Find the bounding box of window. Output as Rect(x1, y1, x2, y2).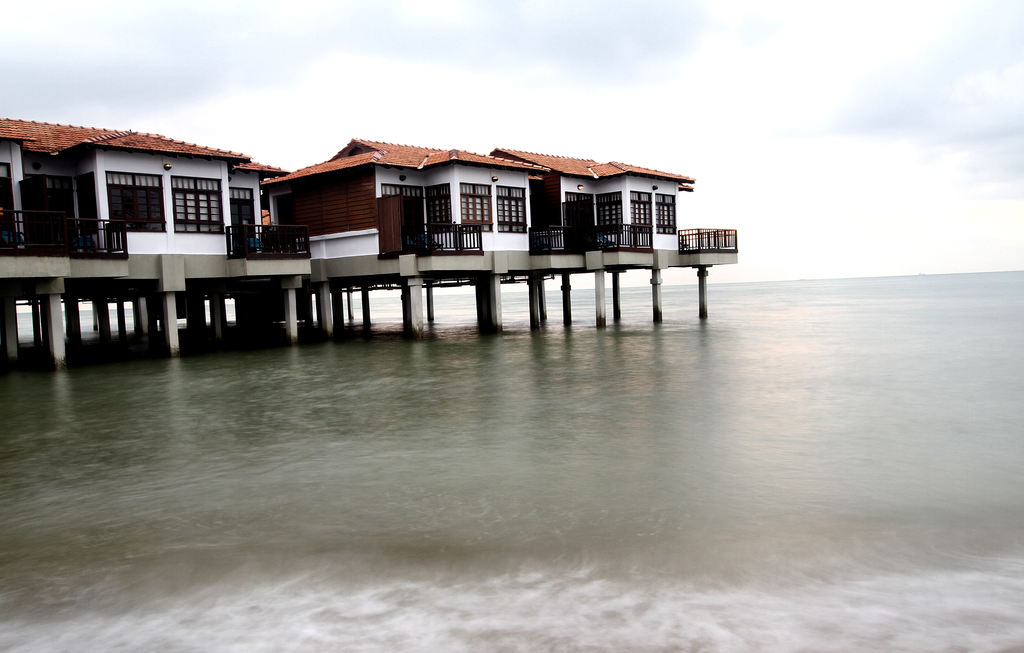
Rect(106, 166, 164, 233).
